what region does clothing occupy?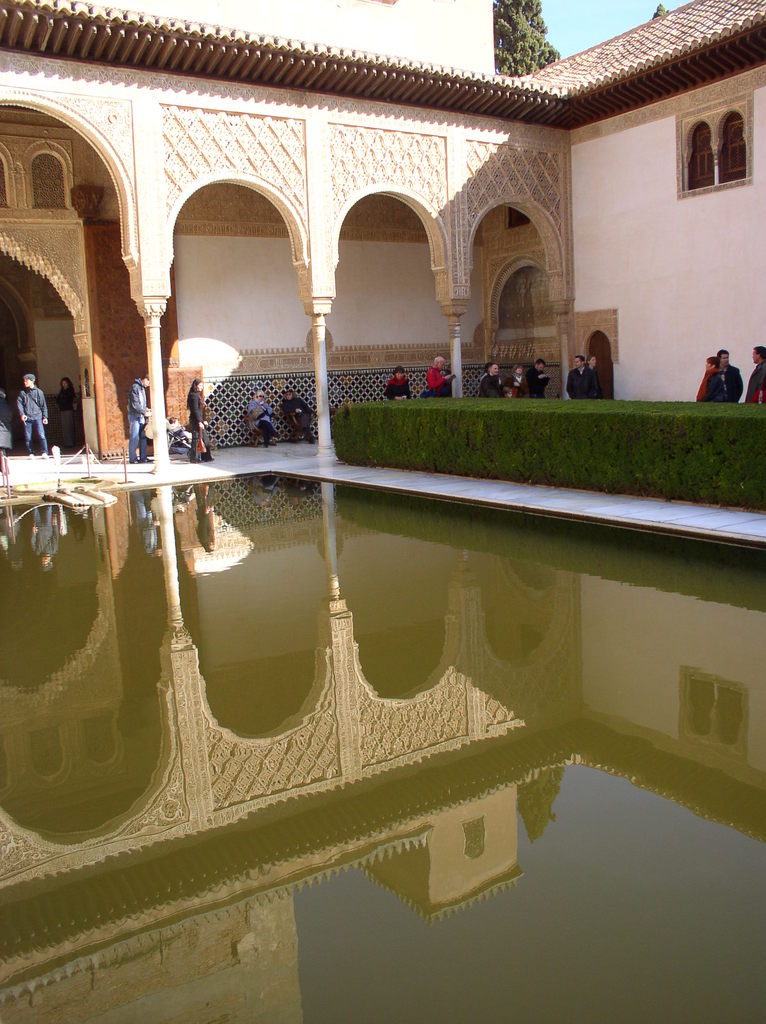
122,385,154,456.
